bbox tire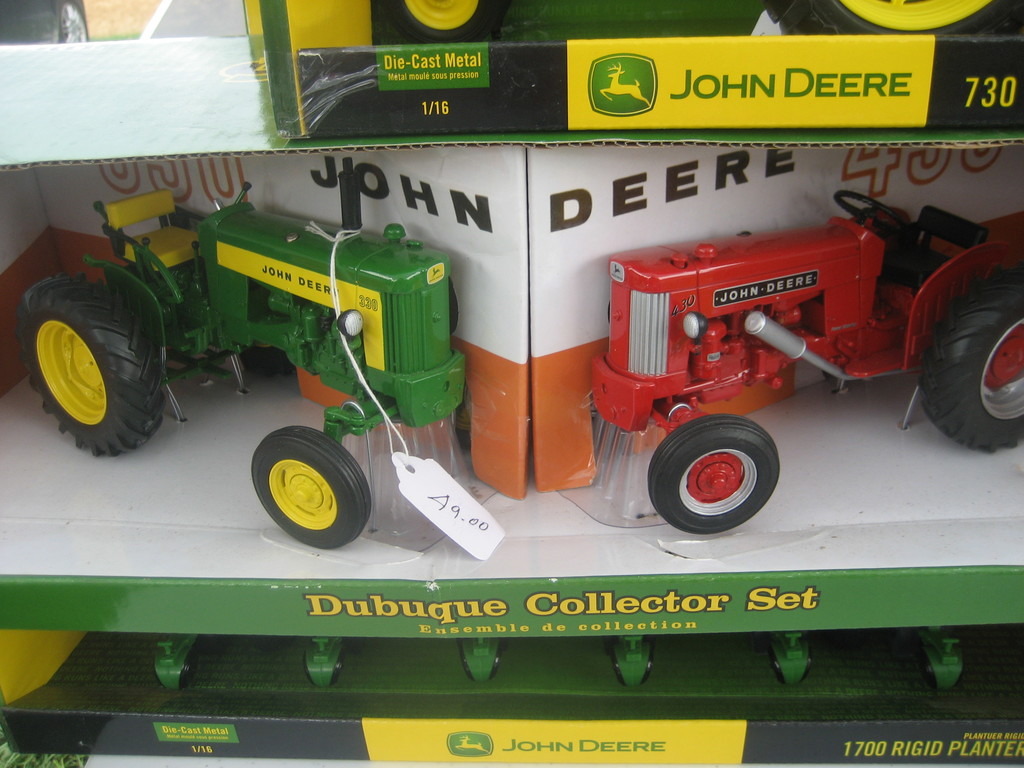
l=60, t=0, r=92, b=45
